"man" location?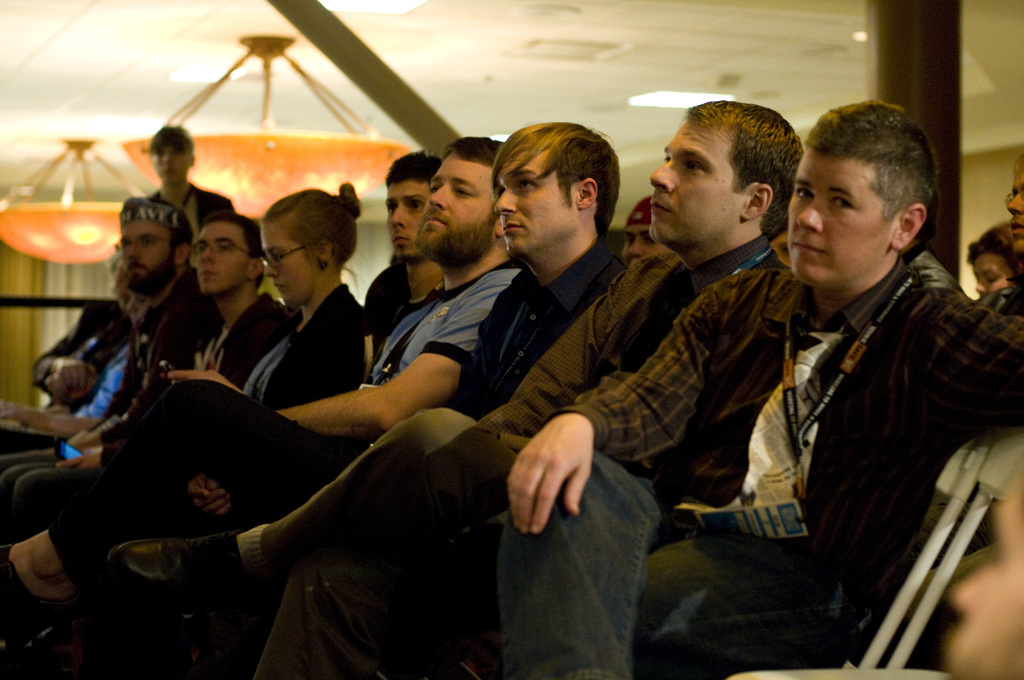
<bbox>445, 120, 625, 415</bbox>
